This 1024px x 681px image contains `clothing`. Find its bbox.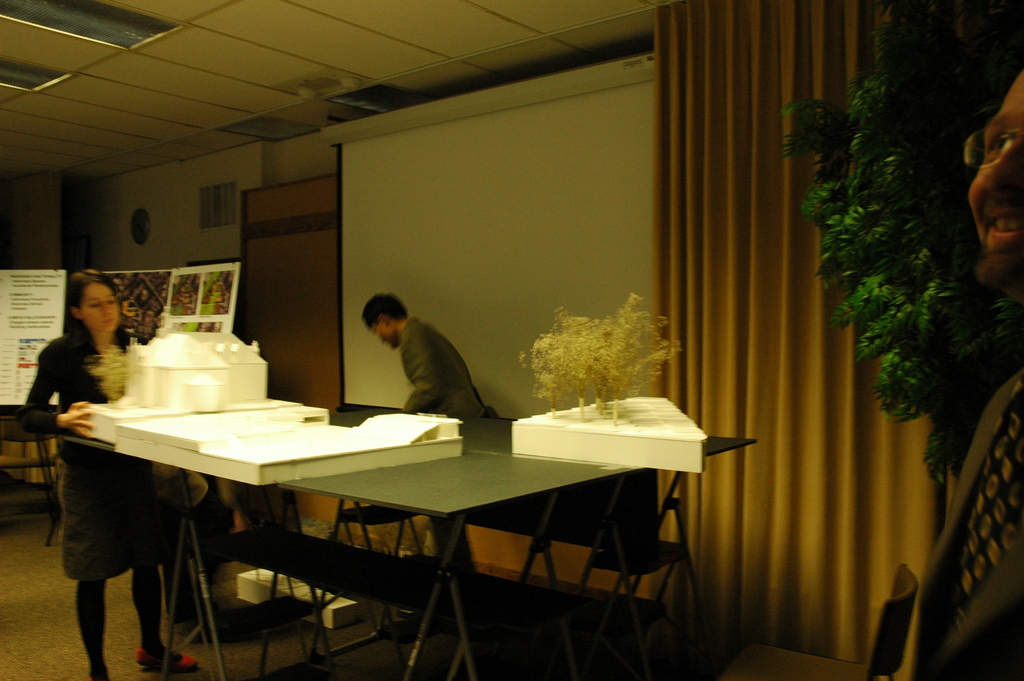
<bbox>10, 317, 196, 680</bbox>.
